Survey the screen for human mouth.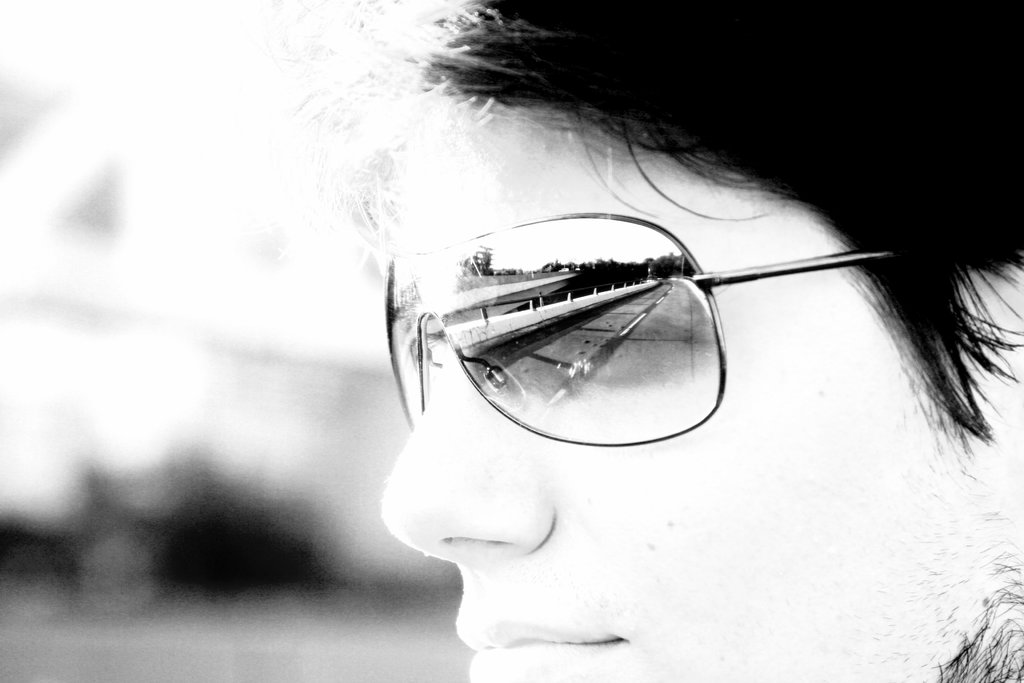
Survey found: [left=451, top=608, right=635, bottom=682].
